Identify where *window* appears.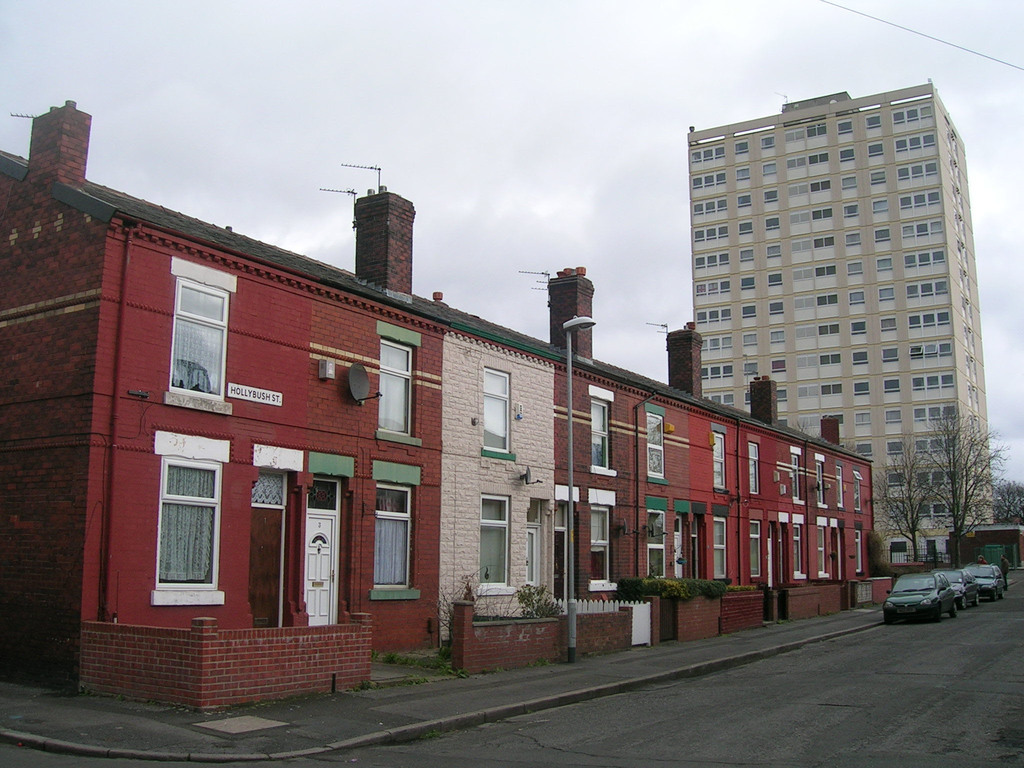
Appears at 857,442,873,460.
